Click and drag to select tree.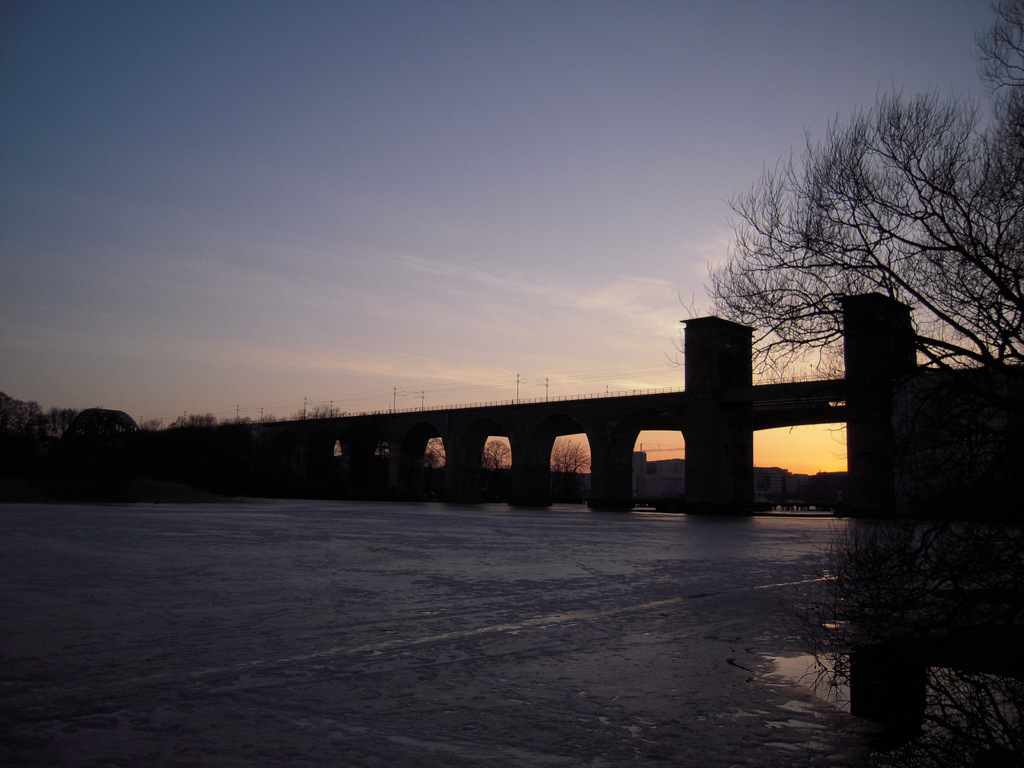
Selection: 677:0:1023:364.
